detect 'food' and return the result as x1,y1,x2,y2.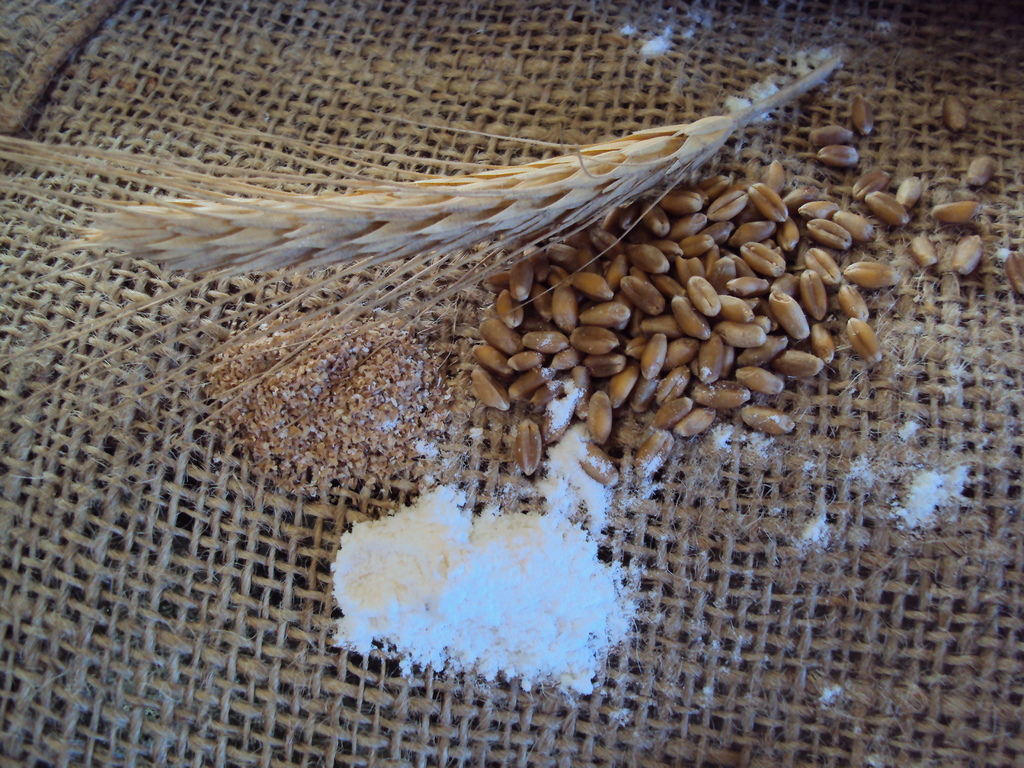
943,95,968,129.
